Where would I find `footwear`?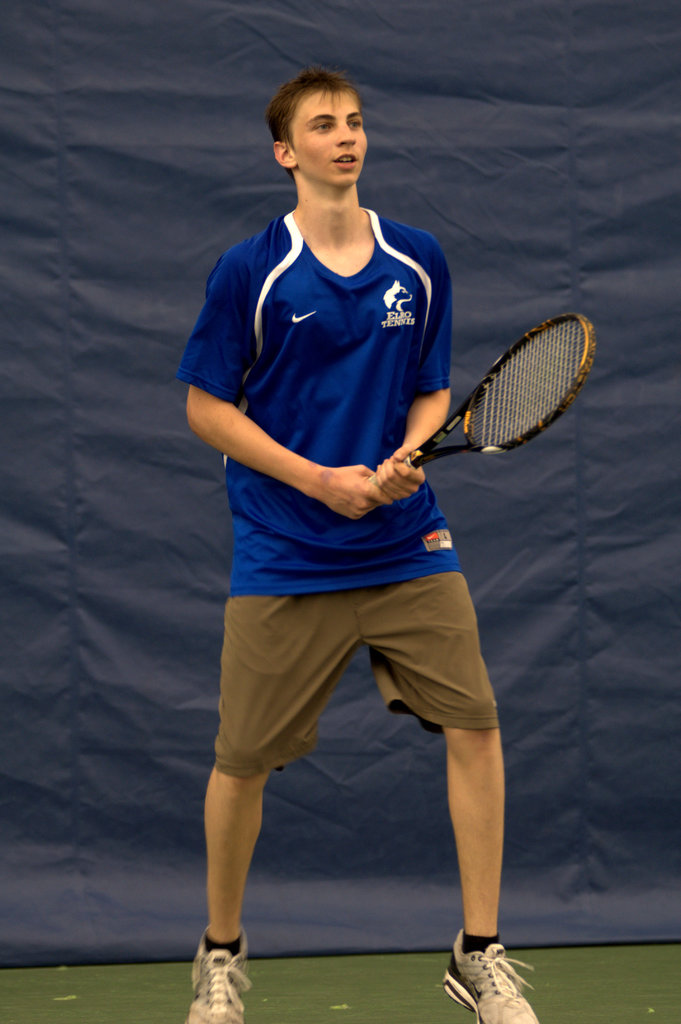
At 193, 919, 257, 1023.
